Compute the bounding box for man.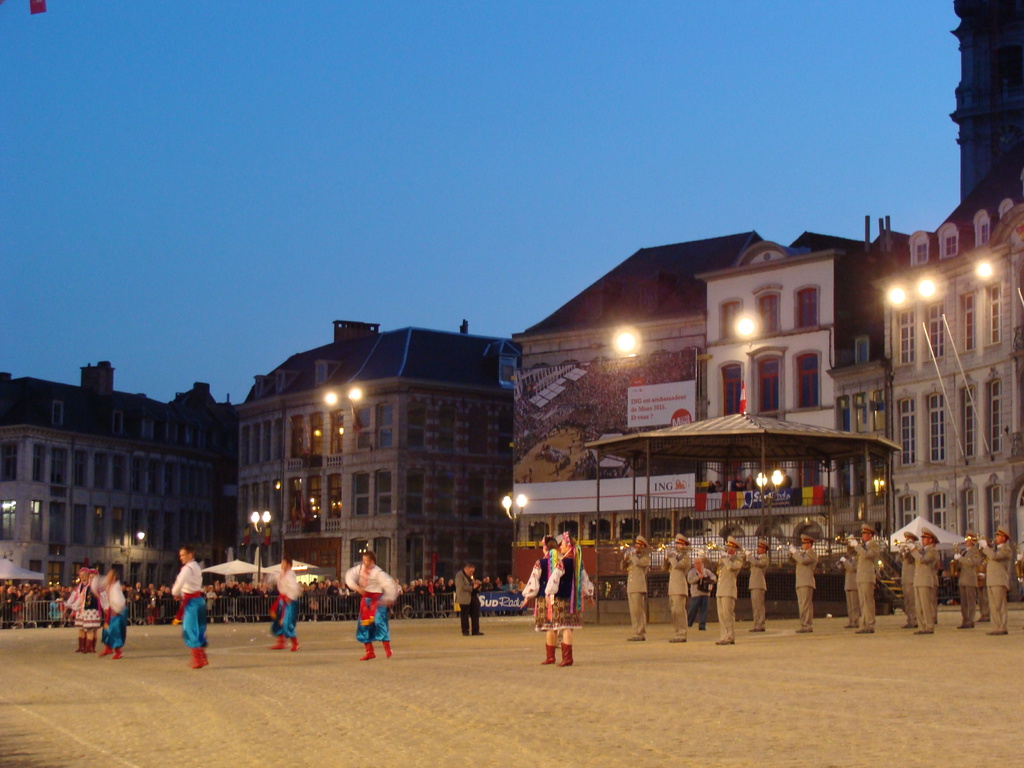
<region>982, 531, 1011, 633</region>.
